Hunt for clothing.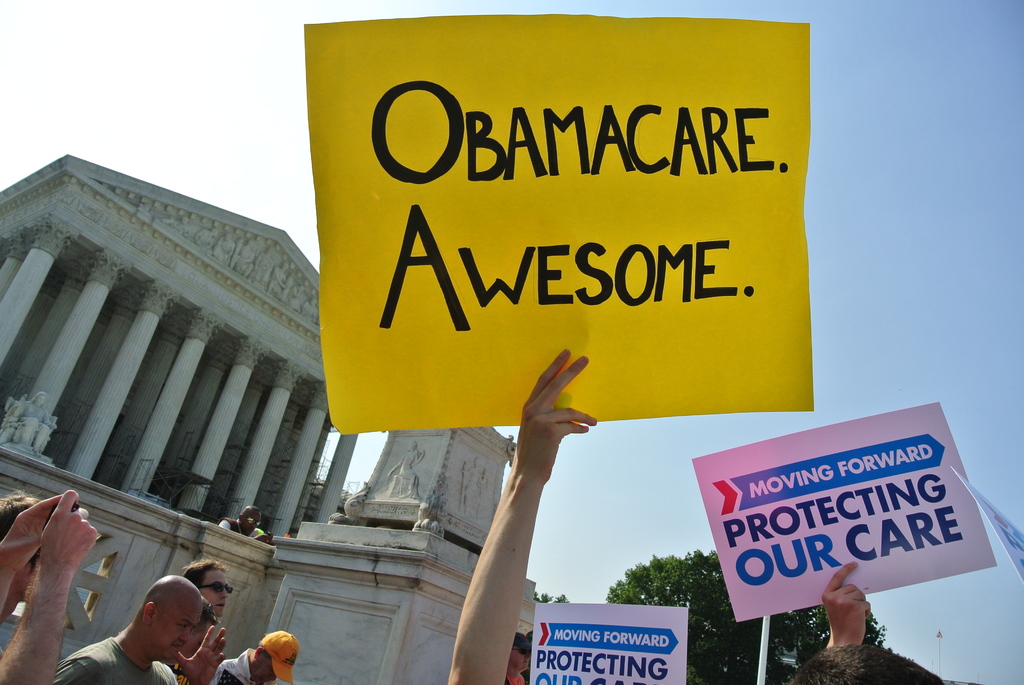
Hunted down at pyautogui.locateOnScreen(500, 675, 525, 684).
